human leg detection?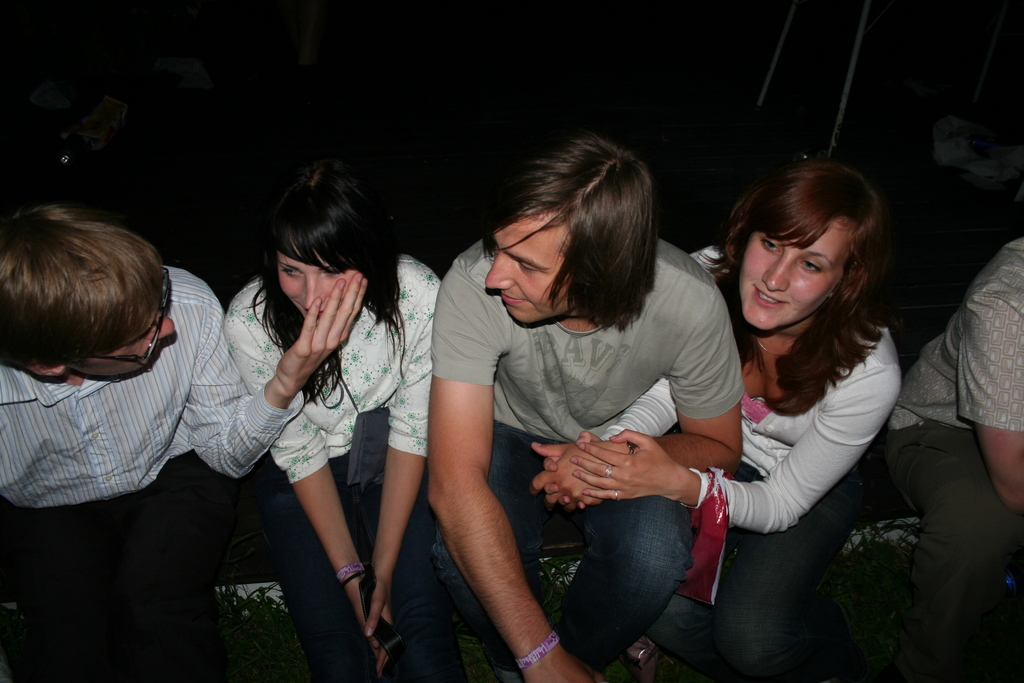
x1=545 y1=494 x2=697 y2=682
